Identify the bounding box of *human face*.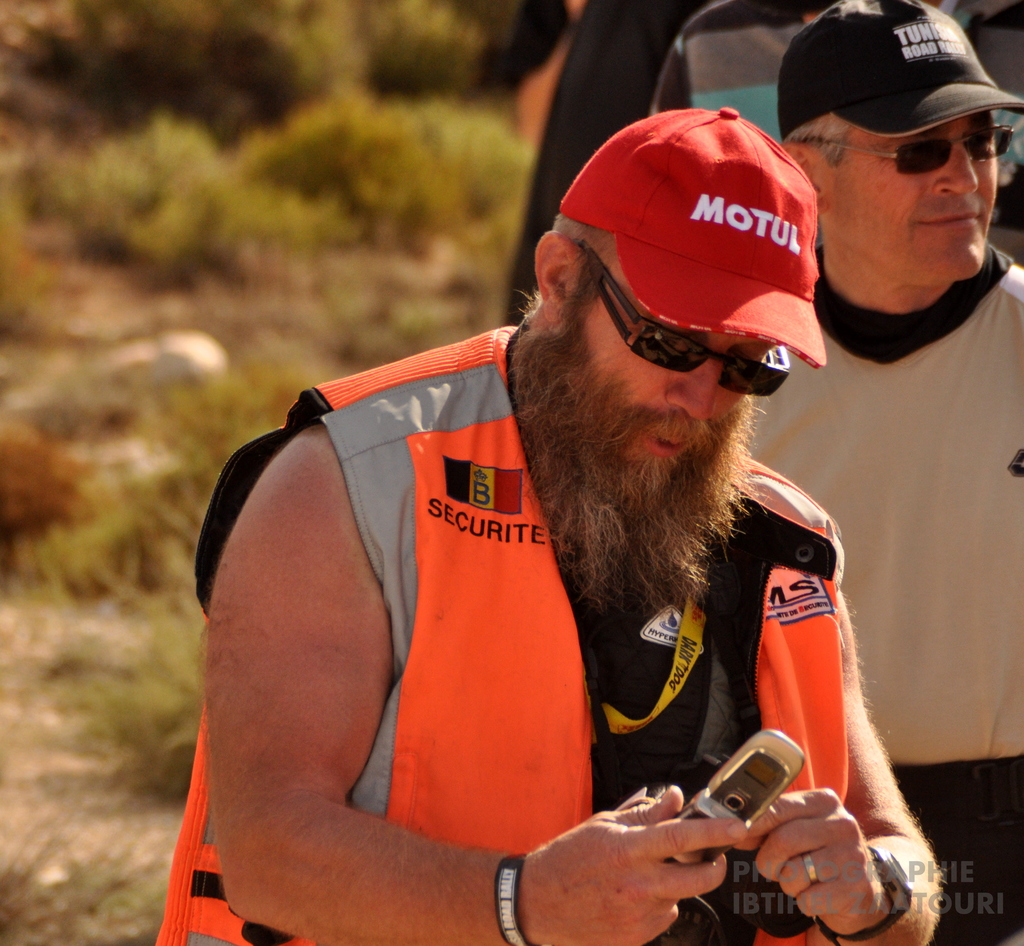
{"x1": 833, "y1": 109, "x2": 997, "y2": 281}.
